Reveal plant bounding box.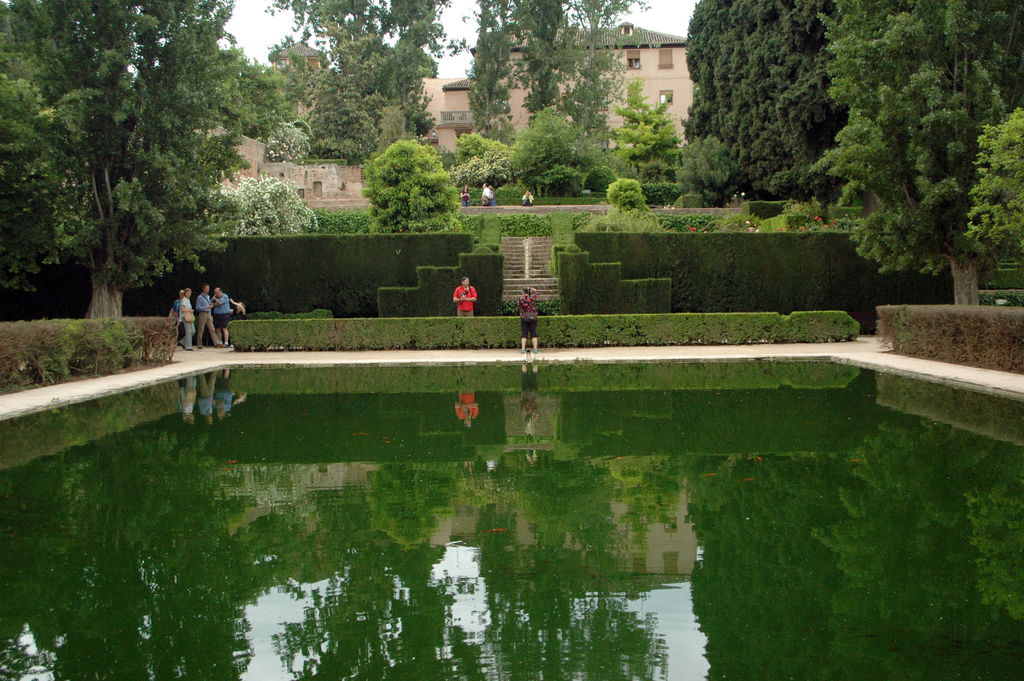
Revealed: select_region(602, 177, 645, 210).
